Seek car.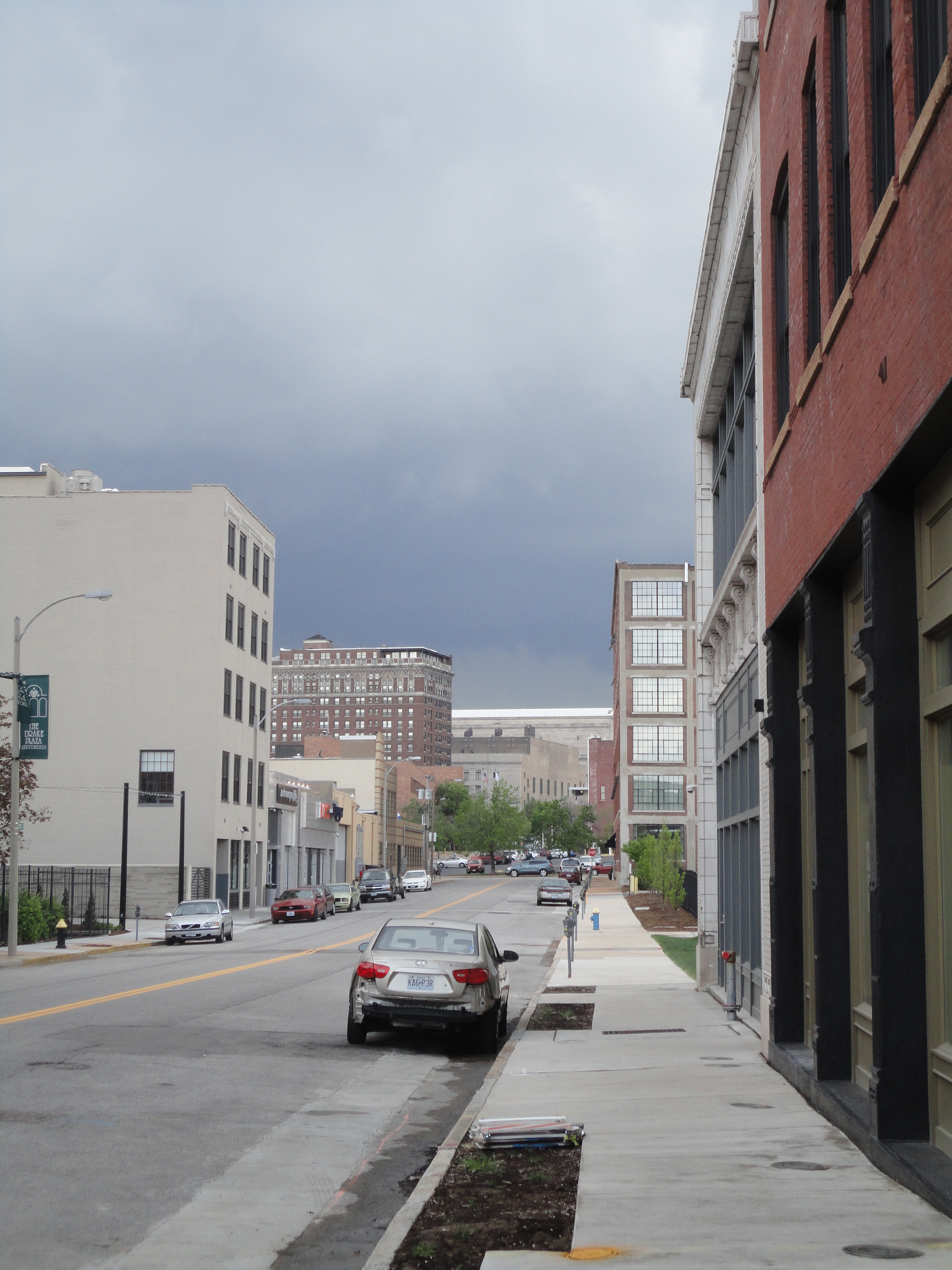
[left=159, top=261, right=168, bottom=266].
